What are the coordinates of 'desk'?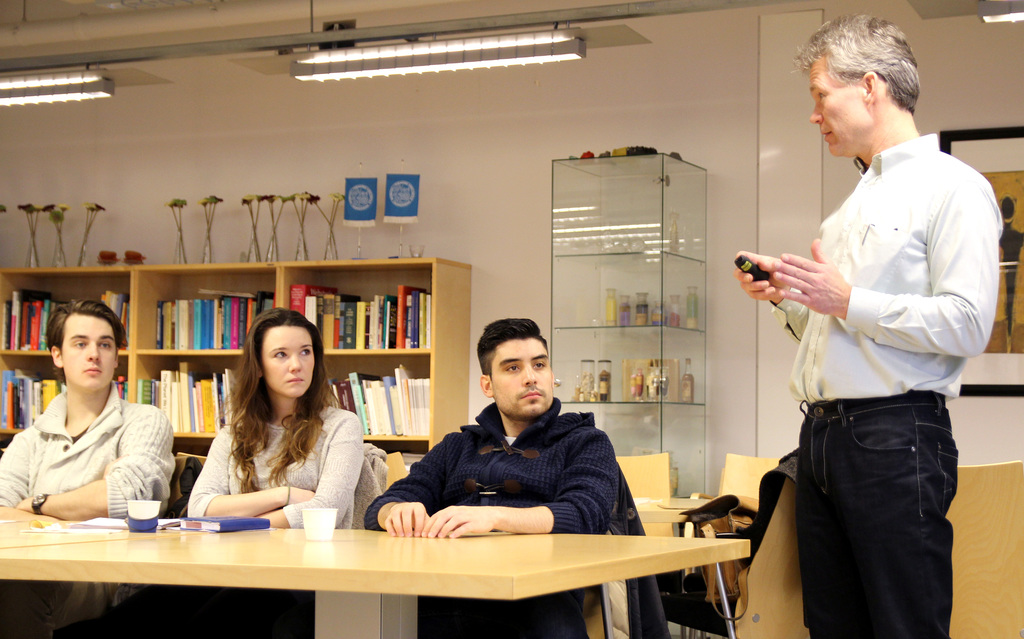
left=1, top=529, right=748, bottom=635.
